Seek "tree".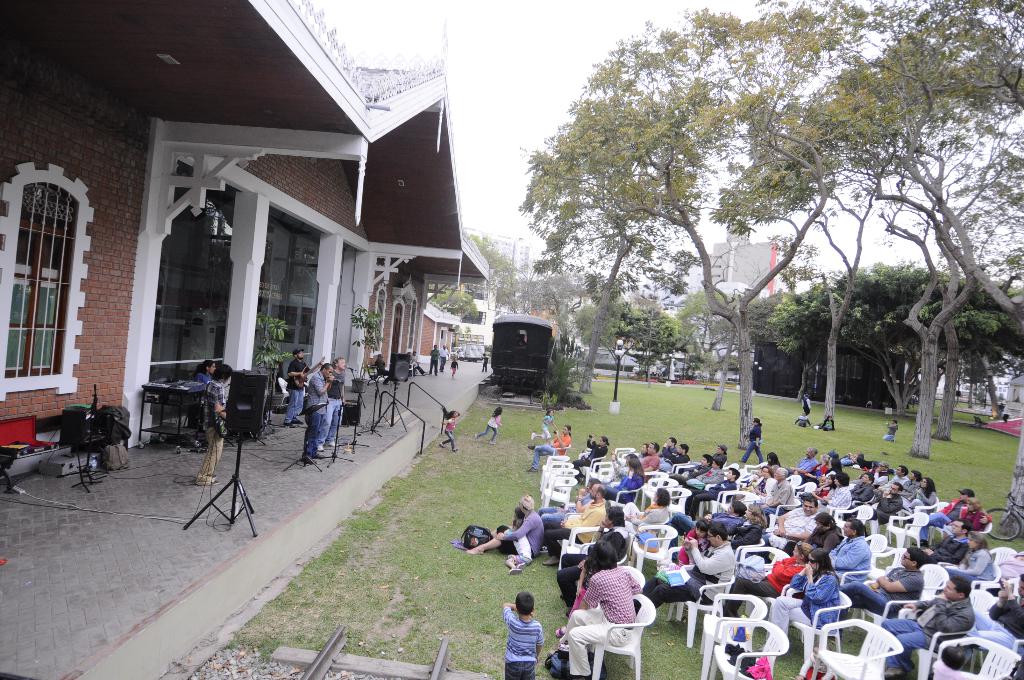
(797, 0, 1023, 434).
